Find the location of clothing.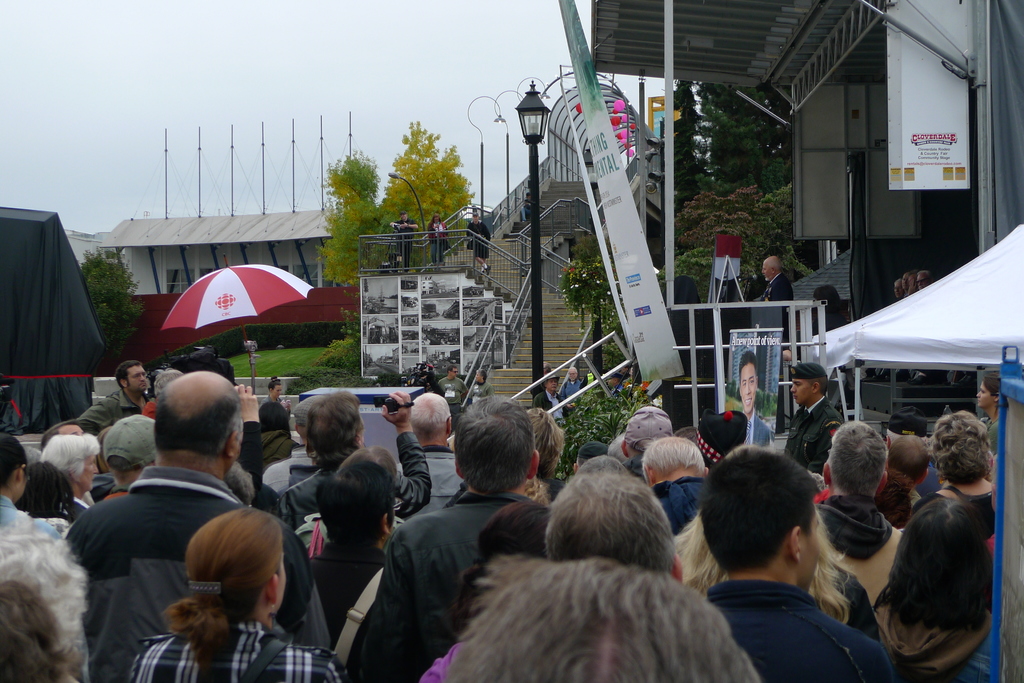
Location: BBox(54, 457, 317, 679).
